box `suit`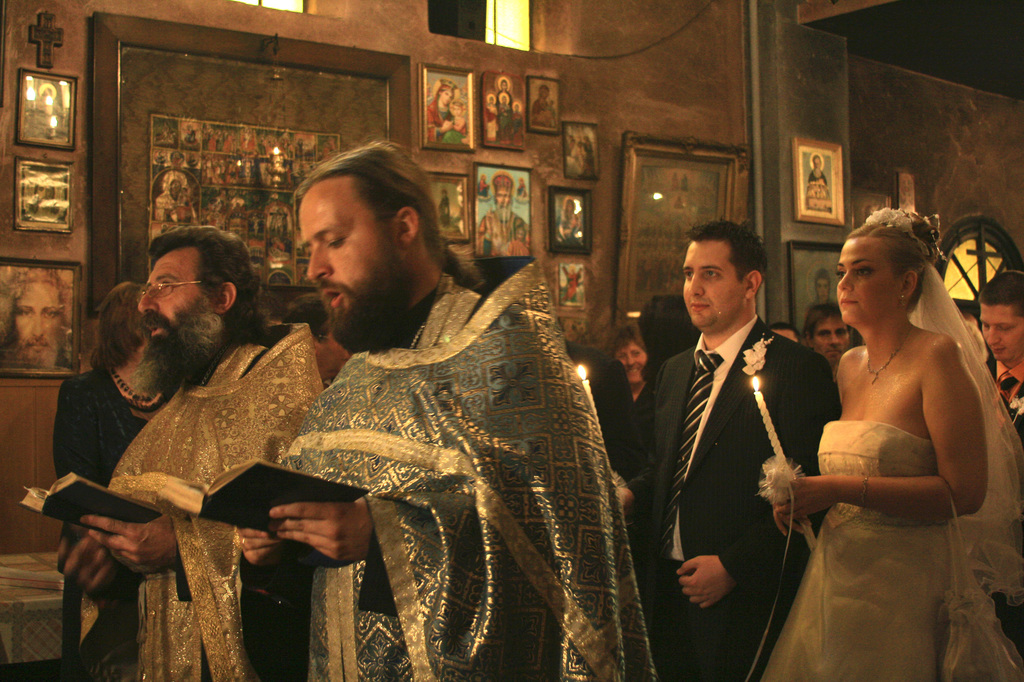
crop(636, 323, 836, 681)
